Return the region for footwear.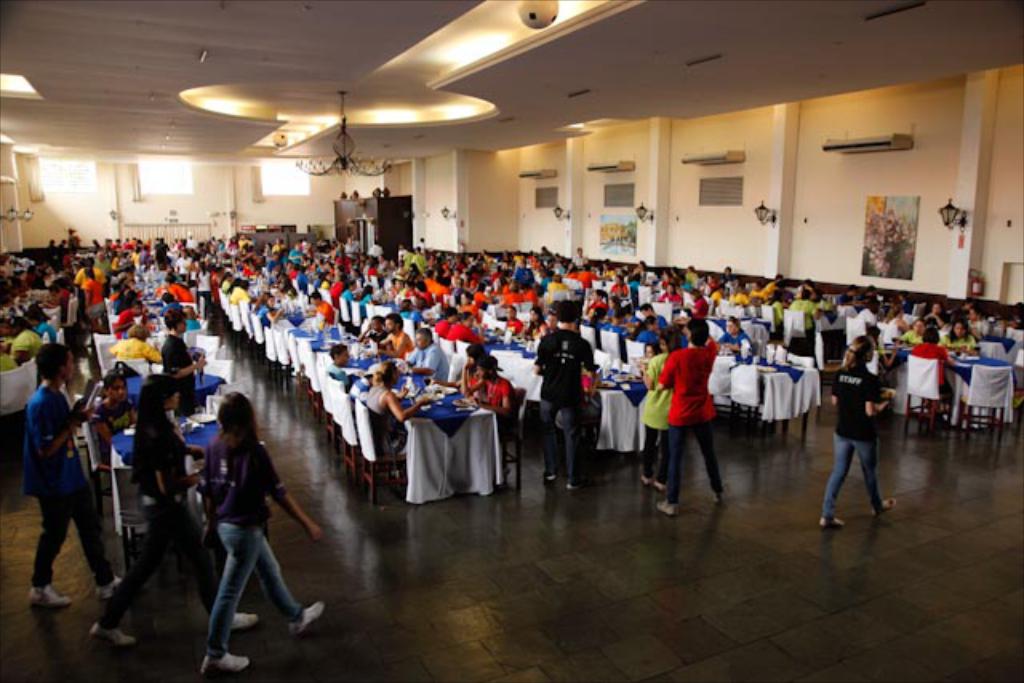
94, 577, 117, 601.
